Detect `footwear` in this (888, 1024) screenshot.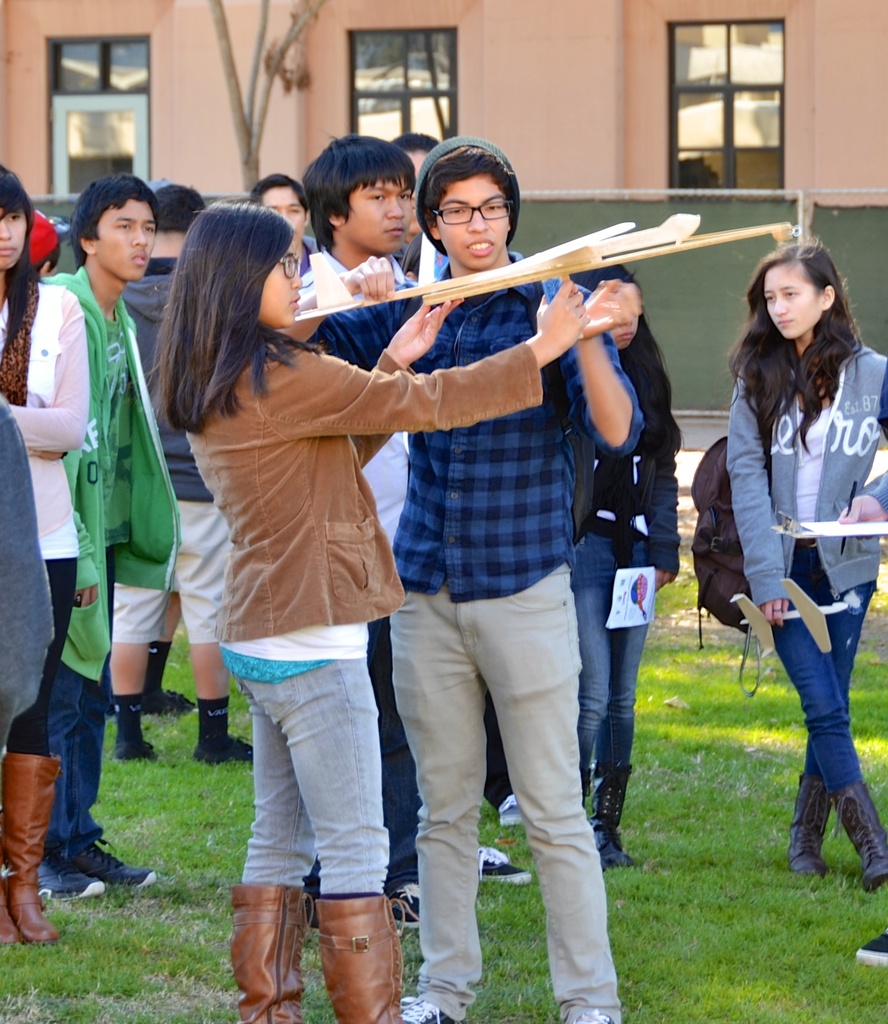
Detection: (left=0, top=751, right=67, bottom=948).
